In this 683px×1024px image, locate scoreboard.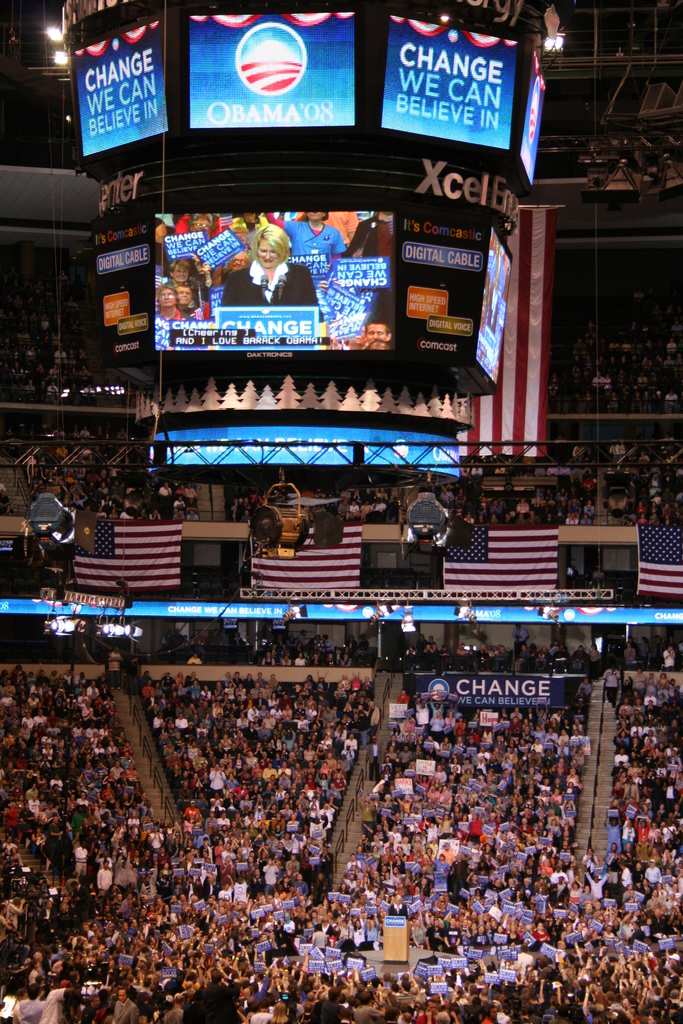
Bounding box: [72,0,547,400].
